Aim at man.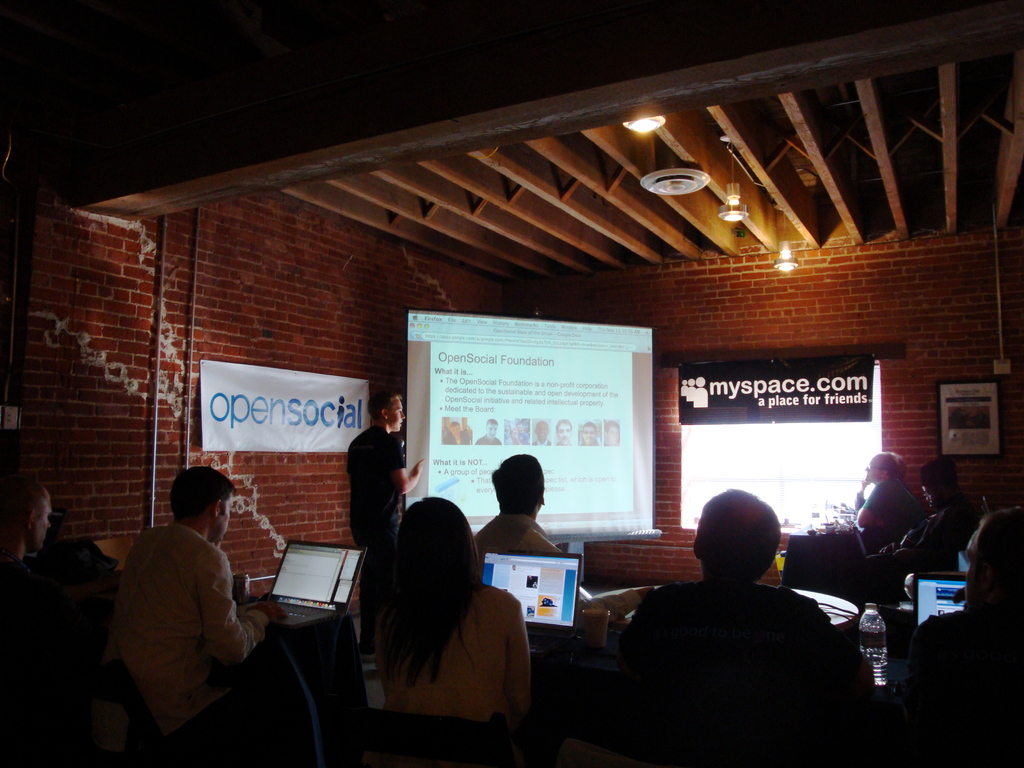
Aimed at <bbox>476, 417, 506, 447</bbox>.
